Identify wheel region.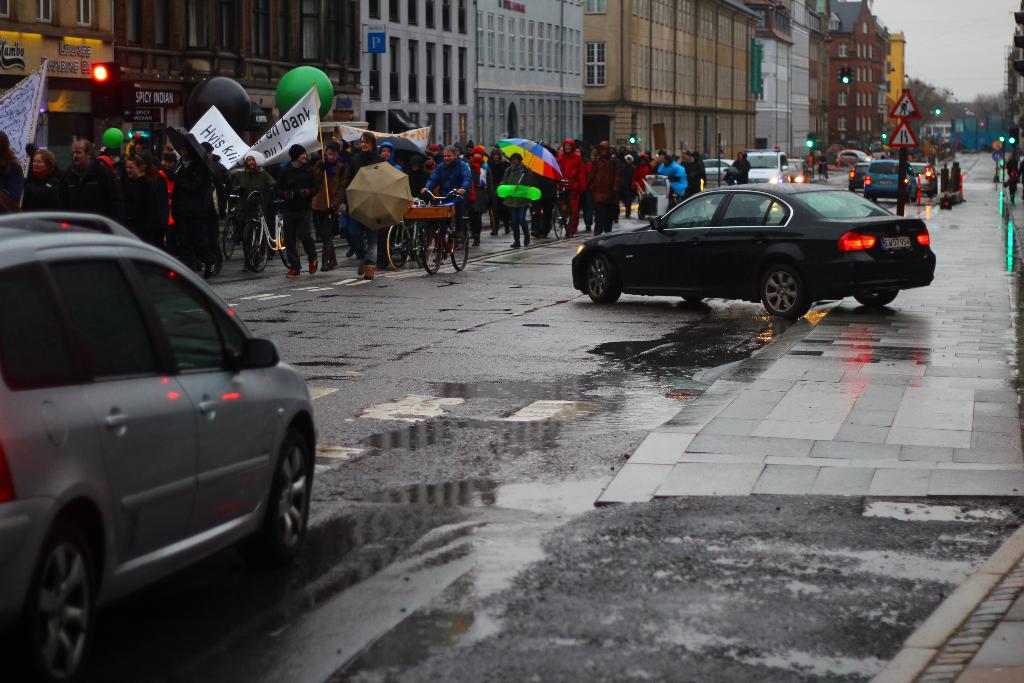
Region: pyautogui.locateOnScreen(385, 220, 410, 268).
